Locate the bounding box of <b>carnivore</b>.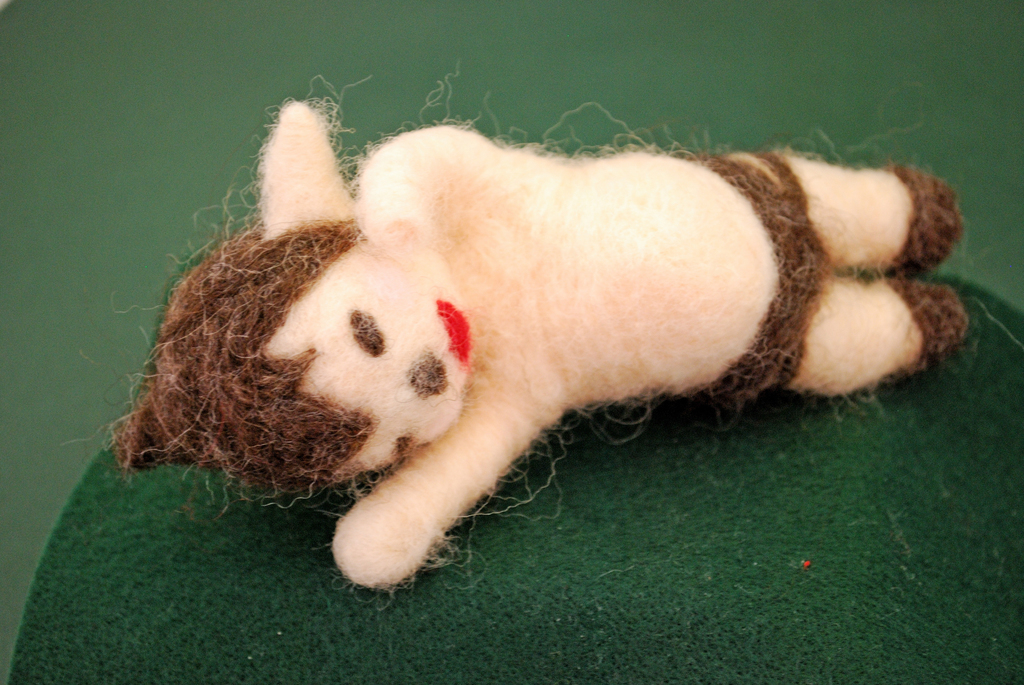
Bounding box: {"x1": 106, "y1": 90, "x2": 970, "y2": 602}.
